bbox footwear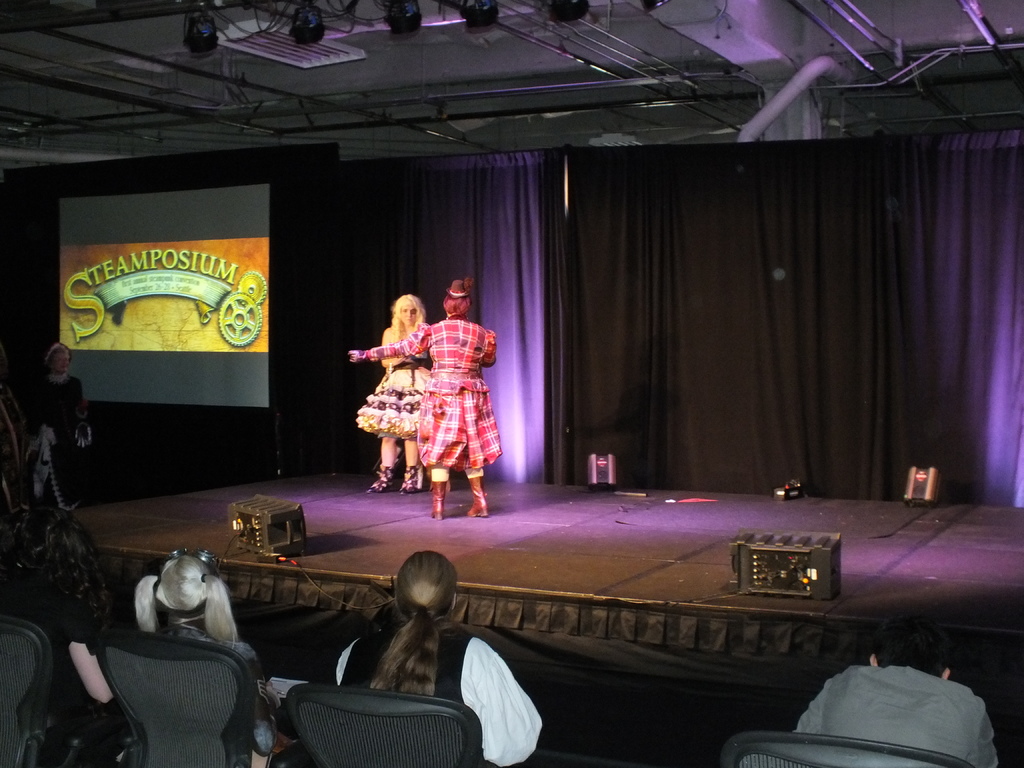
rect(401, 465, 417, 492)
